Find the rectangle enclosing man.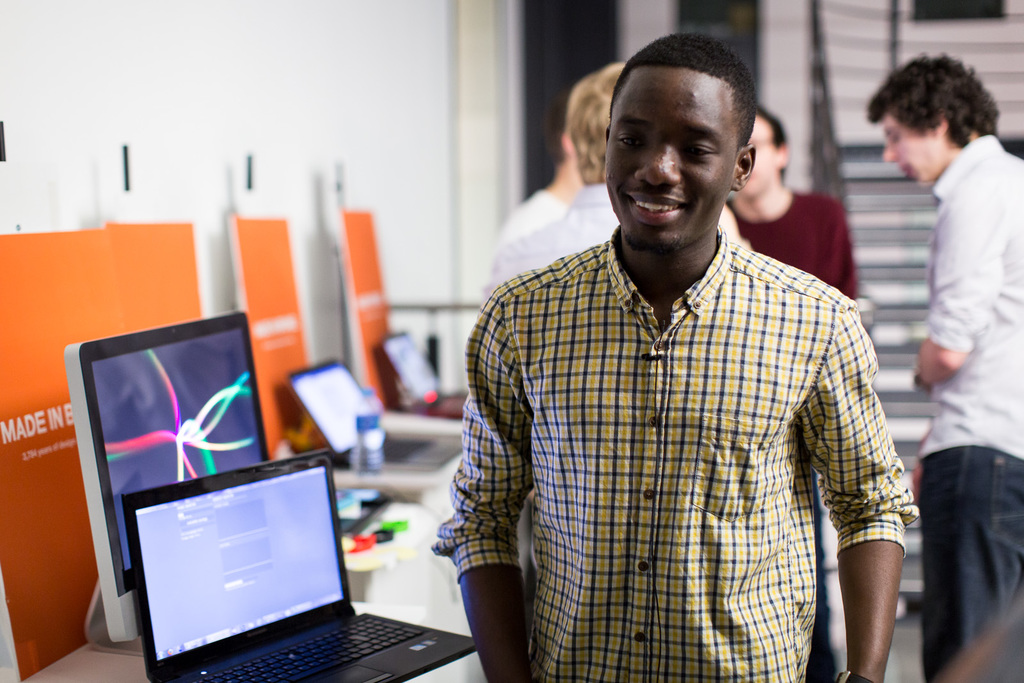
(x1=477, y1=31, x2=915, y2=643).
